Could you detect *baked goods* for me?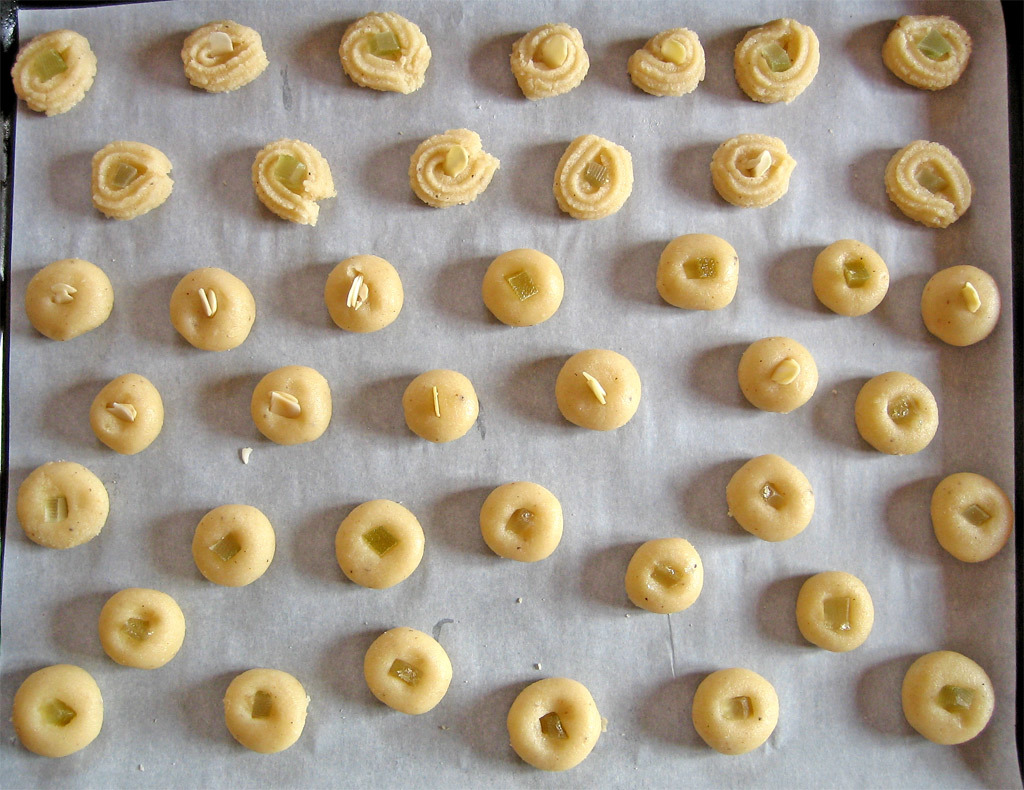
Detection result: detection(510, 22, 590, 101).
